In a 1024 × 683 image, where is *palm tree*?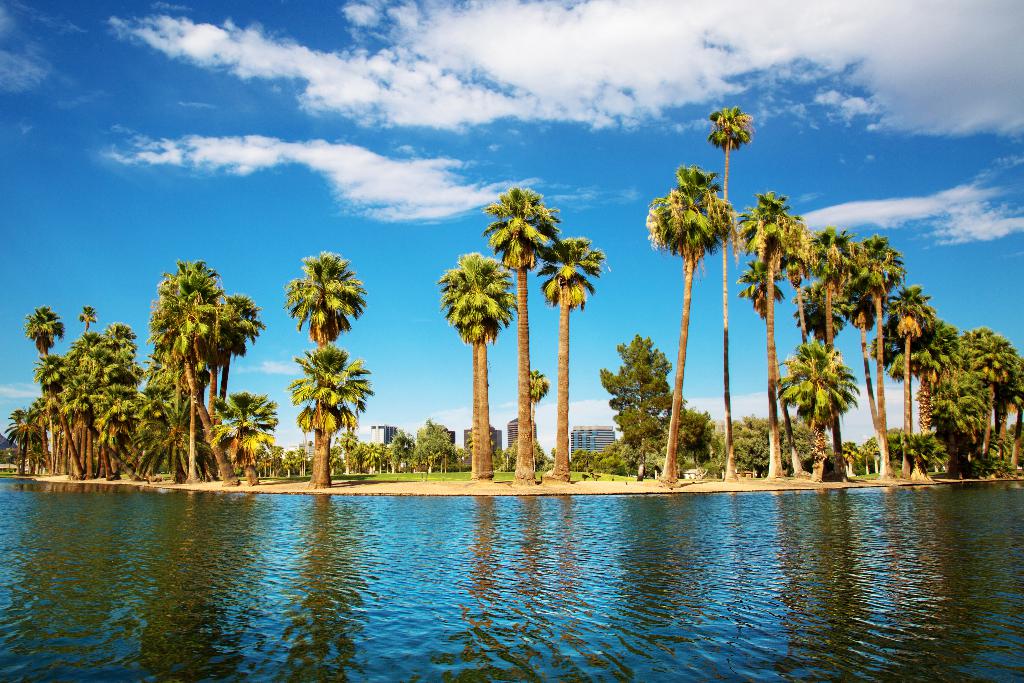
Rect(196, 378, 287, 473).
